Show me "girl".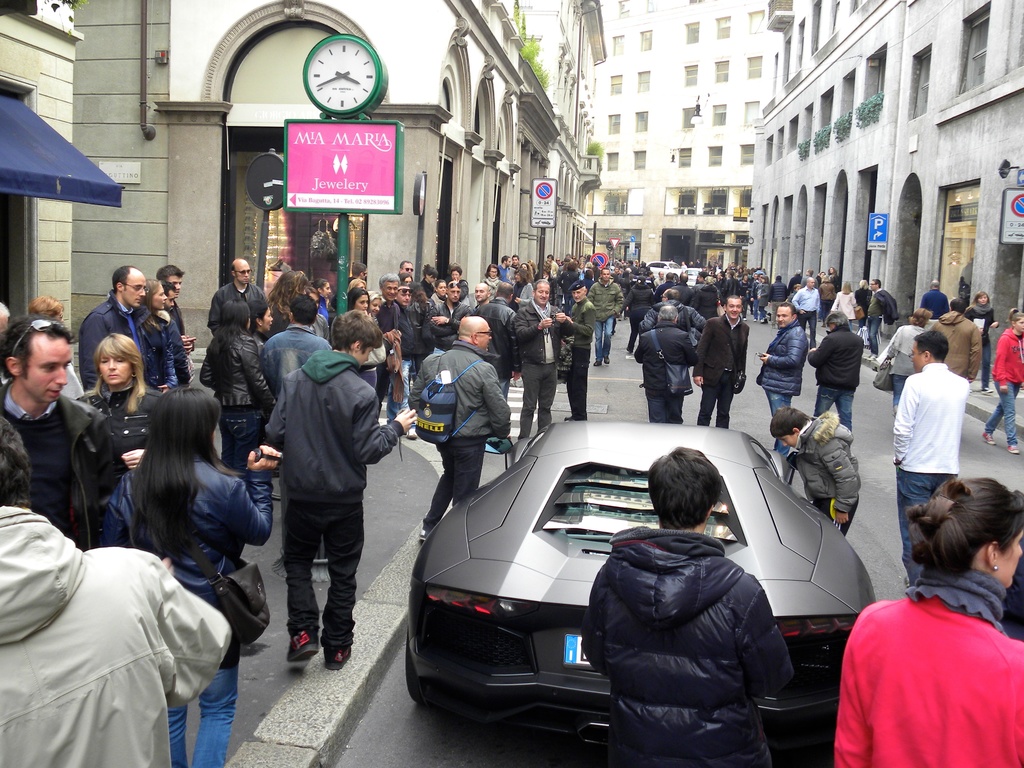
"girl" is here: 963:289:1000:396.
